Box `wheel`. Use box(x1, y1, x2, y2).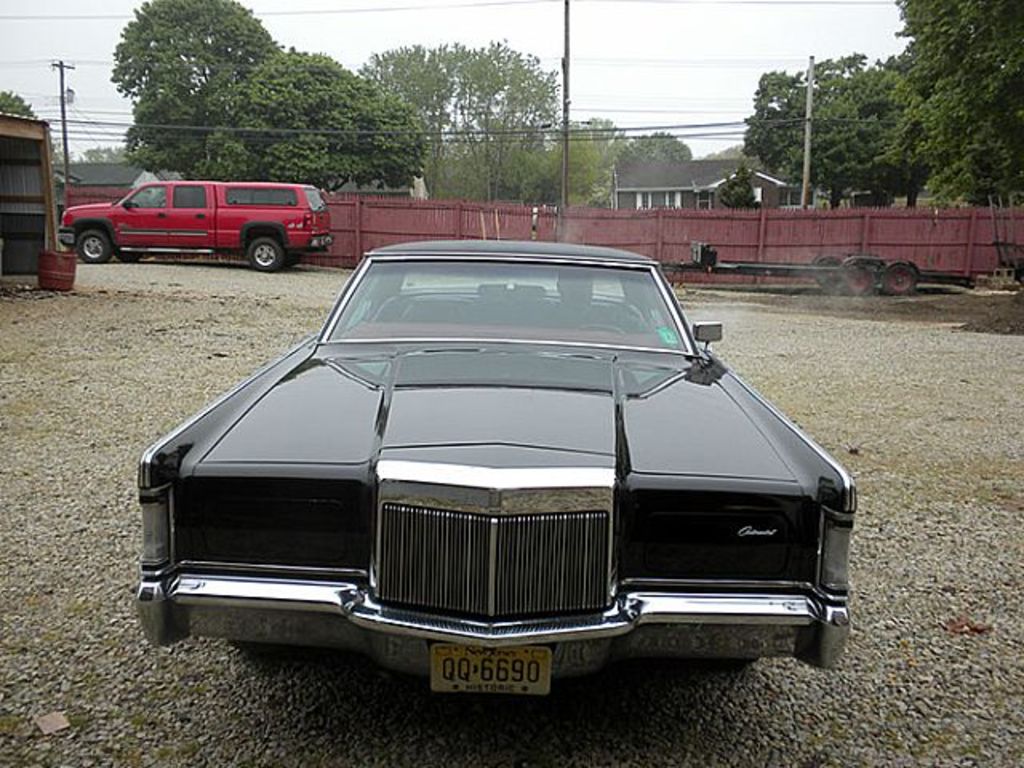
box(574, 328, 627, 331).
